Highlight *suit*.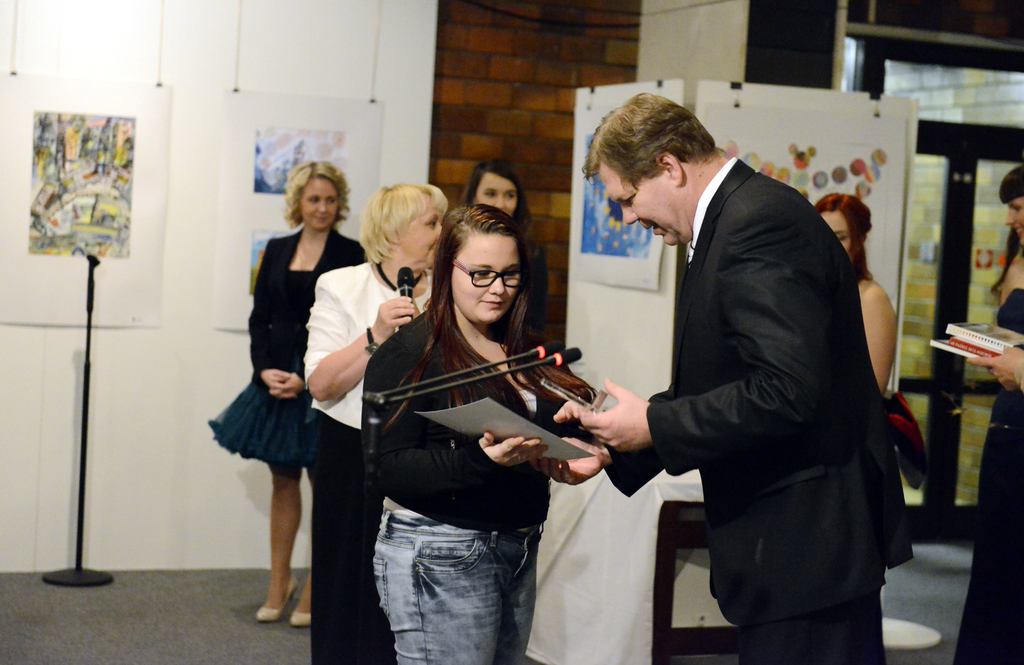
Highlighted region: select_region(572, 108, 912, 644).
